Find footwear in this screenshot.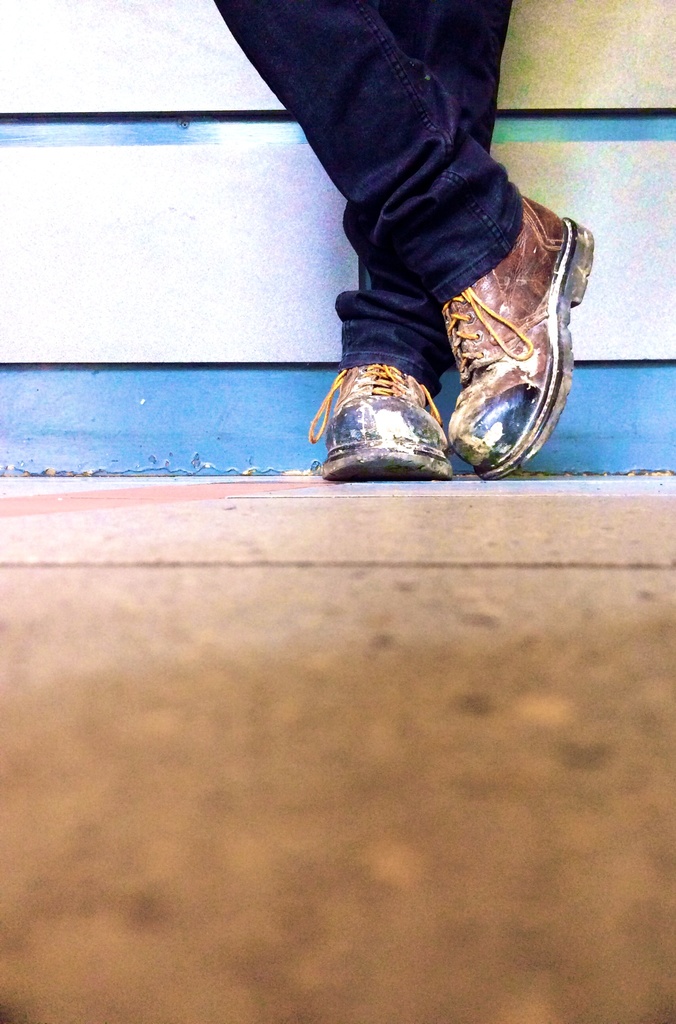
The bounding box for footwear is bbox=[430, 190, 603, 488].
